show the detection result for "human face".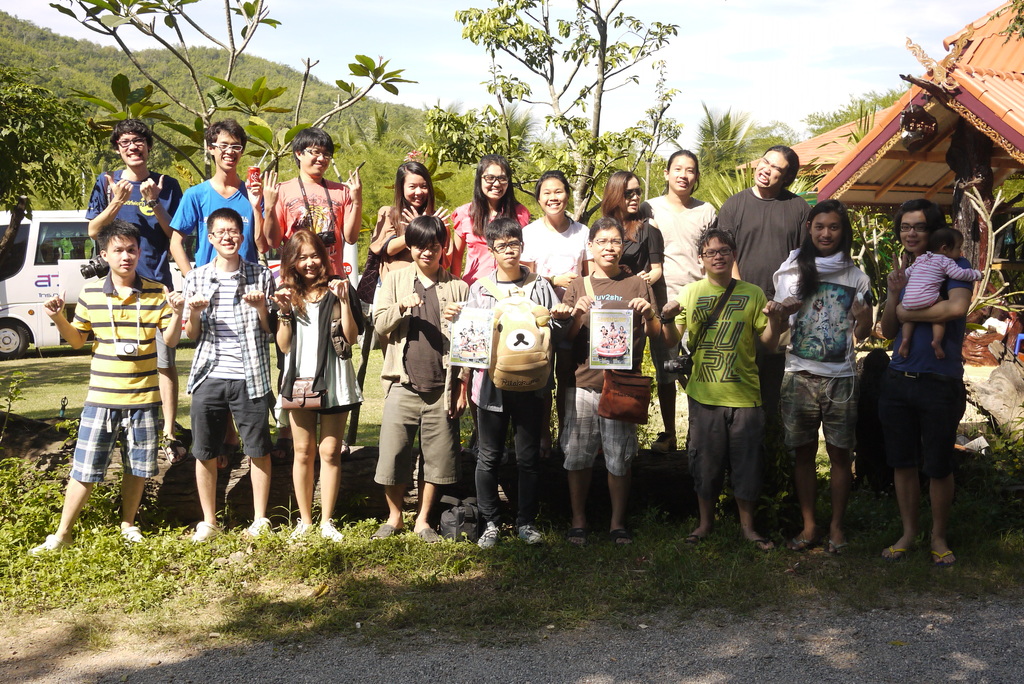
rect(404, 175, 427, 206).
